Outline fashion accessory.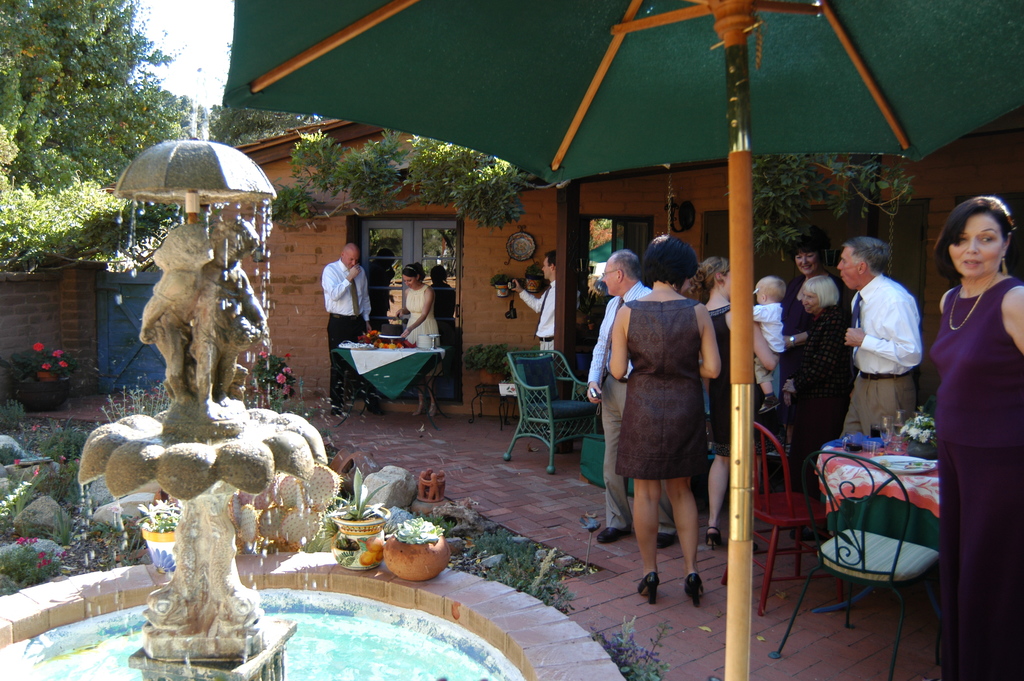
Outline: <region>635, 570, 659, 603</region>.
